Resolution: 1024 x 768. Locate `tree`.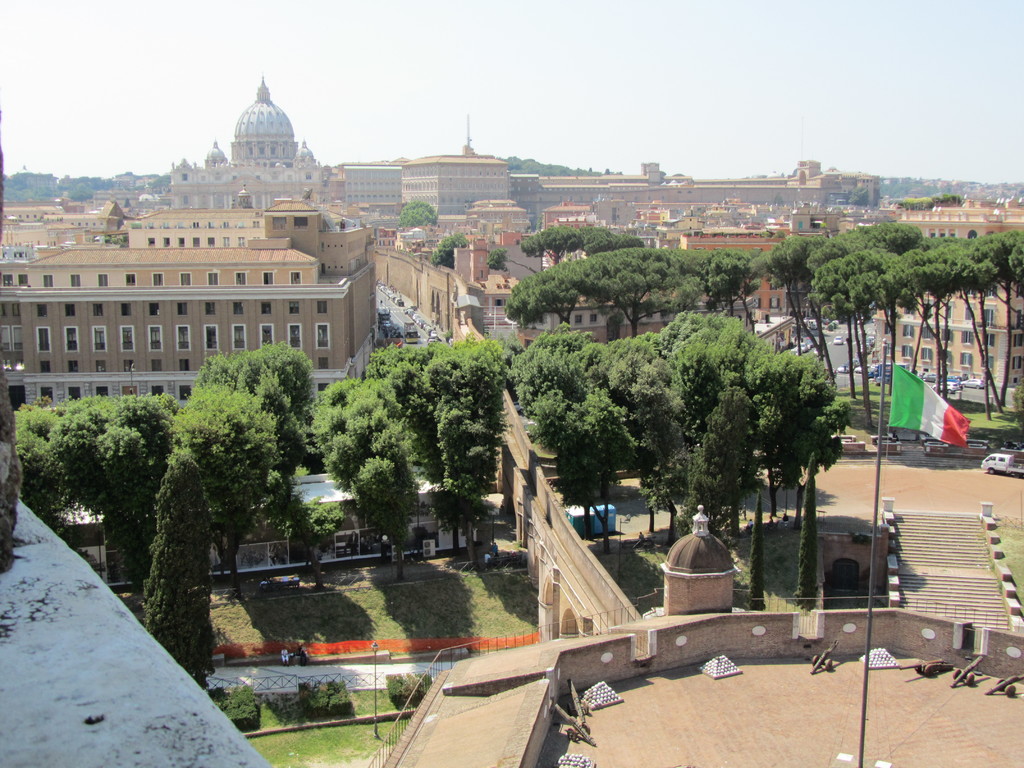
bbox=[400, 199, 436, 232].
